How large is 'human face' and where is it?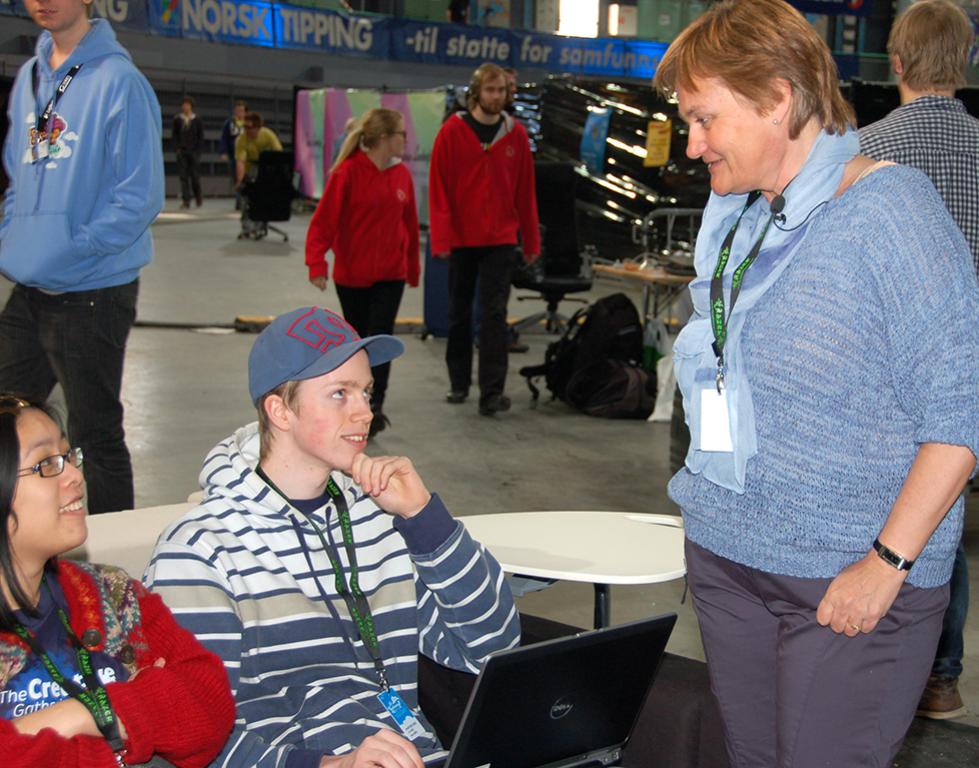
Bounding box: 389 120 410 151.
